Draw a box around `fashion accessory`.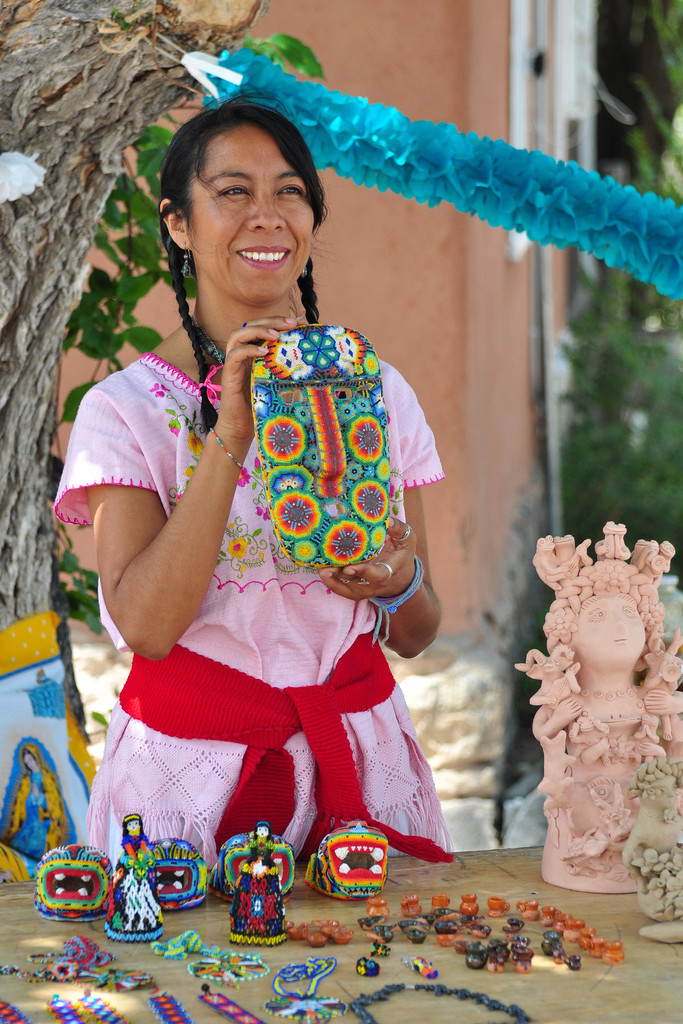
crop(151, 995, 192, 1023).
